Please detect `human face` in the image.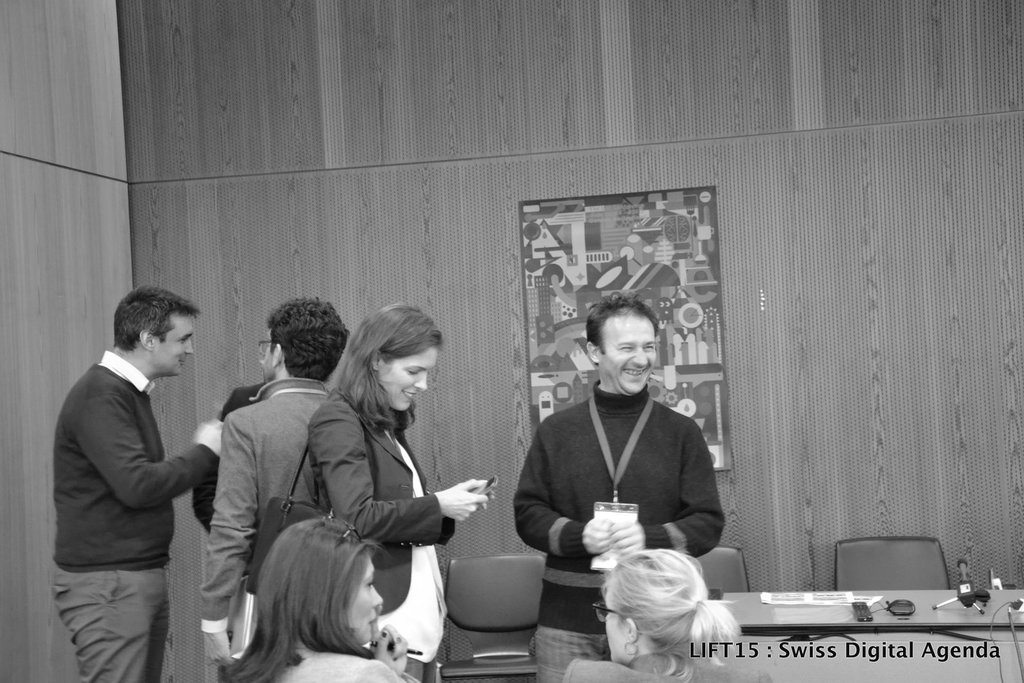
262/330/274/374.
